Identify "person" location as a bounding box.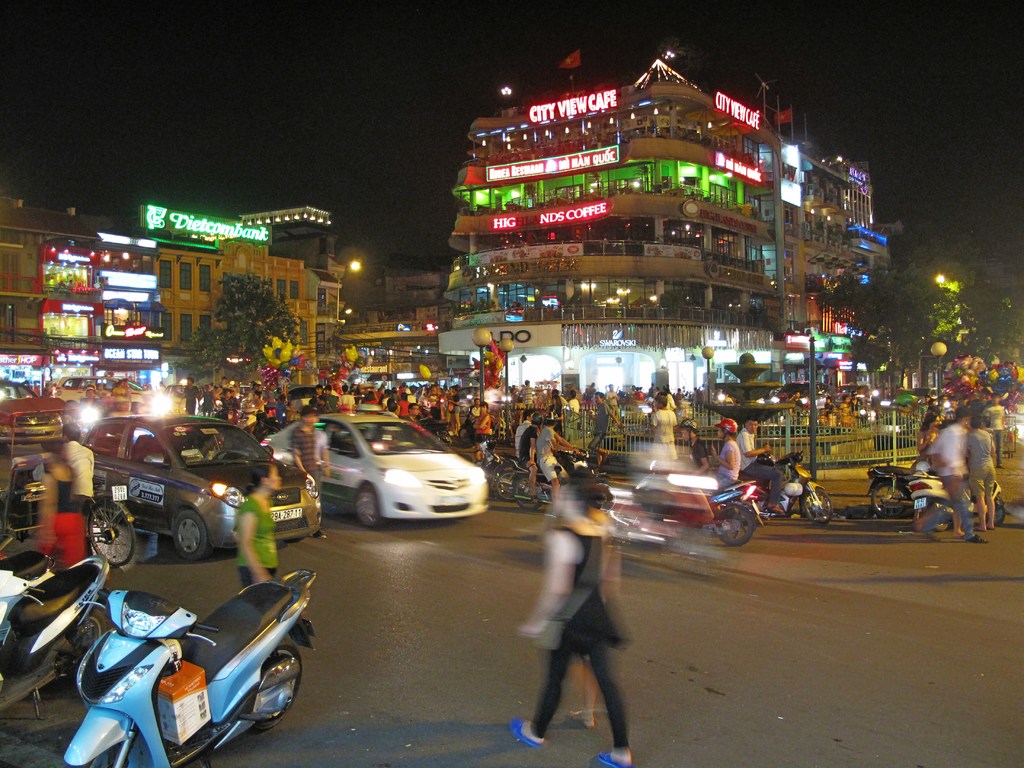
x1=912 y1=413 x2=941 y2=481.
